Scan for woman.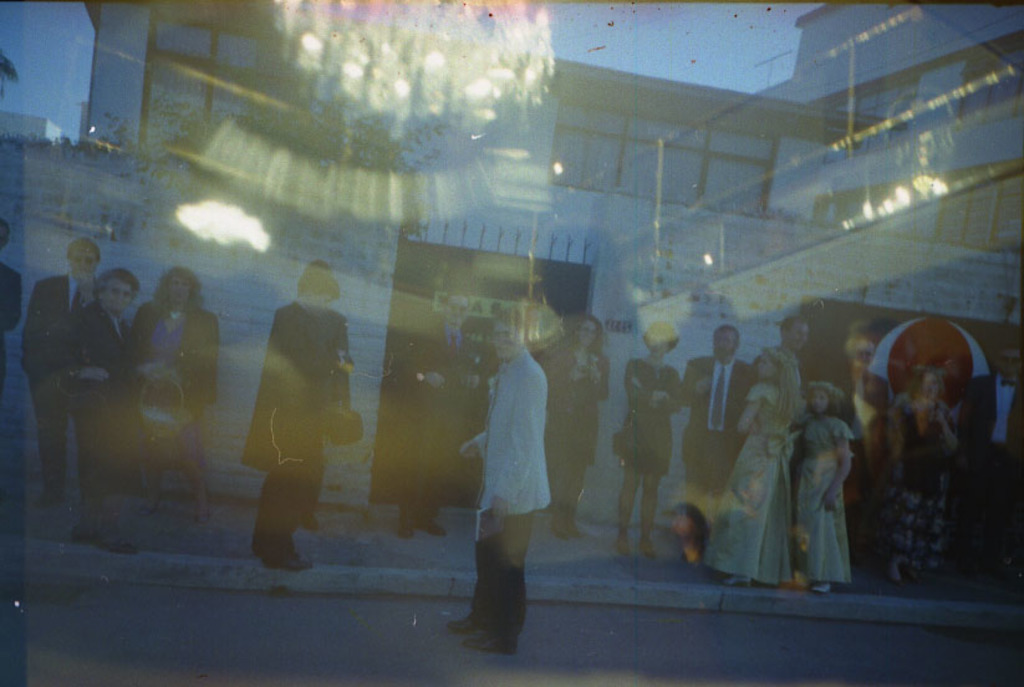
Scan result: l=546, t=311, r=616, b=545.
